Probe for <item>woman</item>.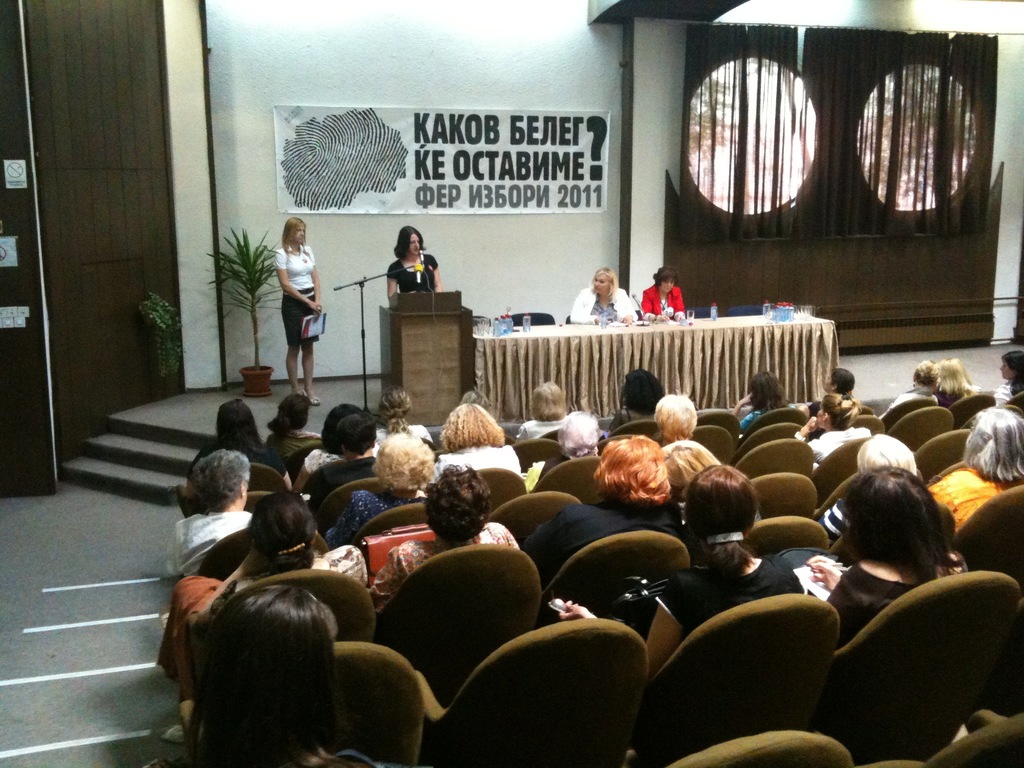
Probe result: bbox=(369, 466, 515, 611).
